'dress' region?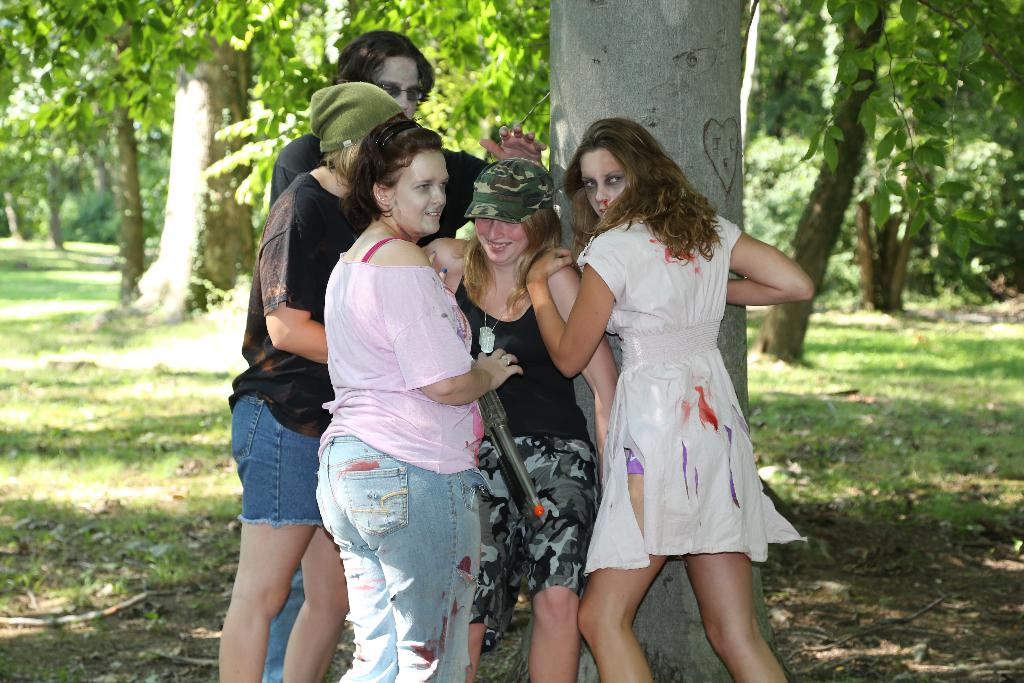
select_region(575, 205, 806, 578)
